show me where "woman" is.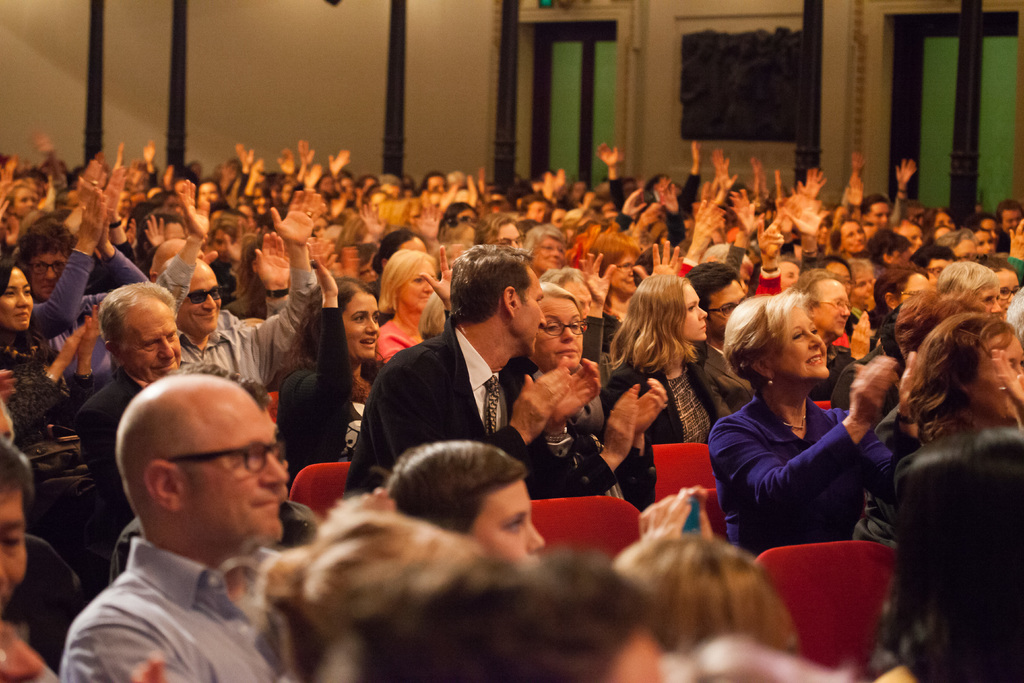
"woman" is at bbox(588, 257, 755, 457).
